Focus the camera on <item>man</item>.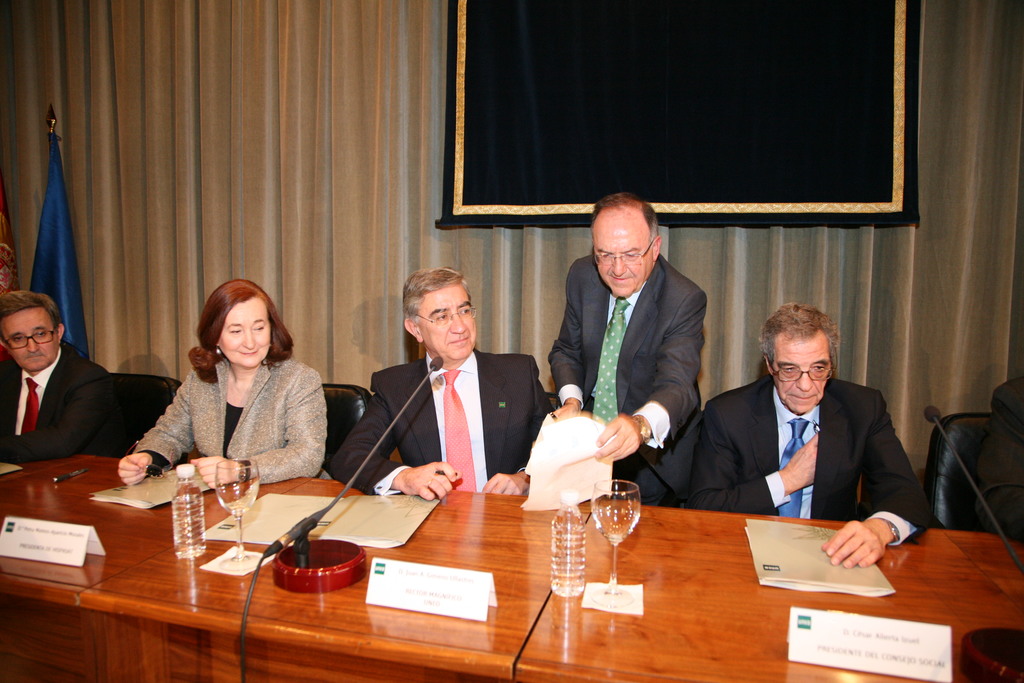
Focus region: 680:300:934:575.
